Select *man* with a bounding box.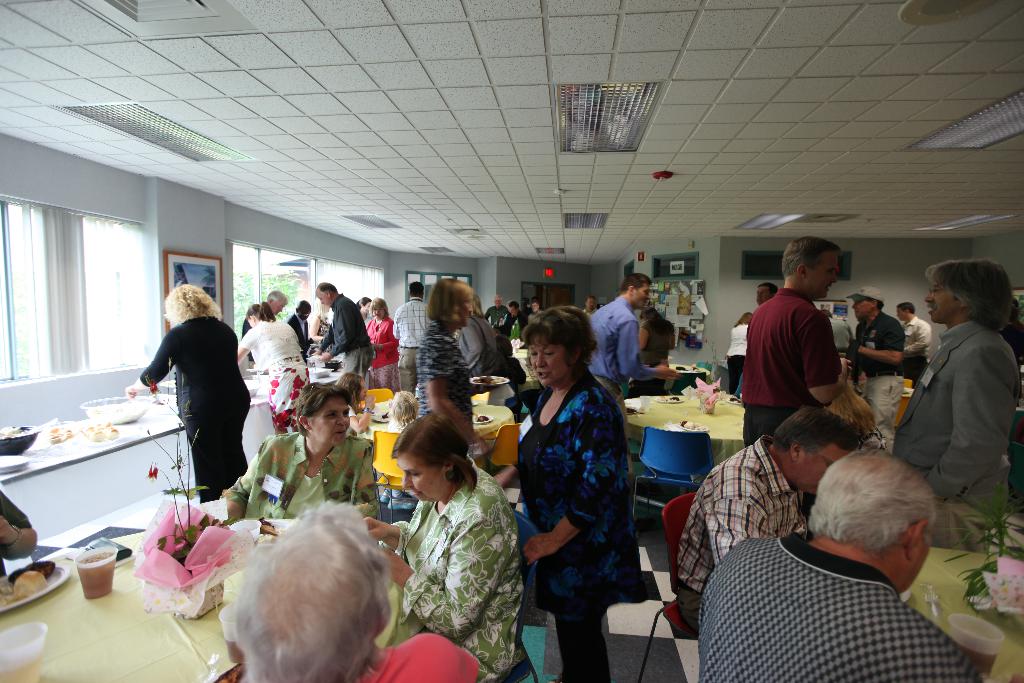
[696,449,984,682].
